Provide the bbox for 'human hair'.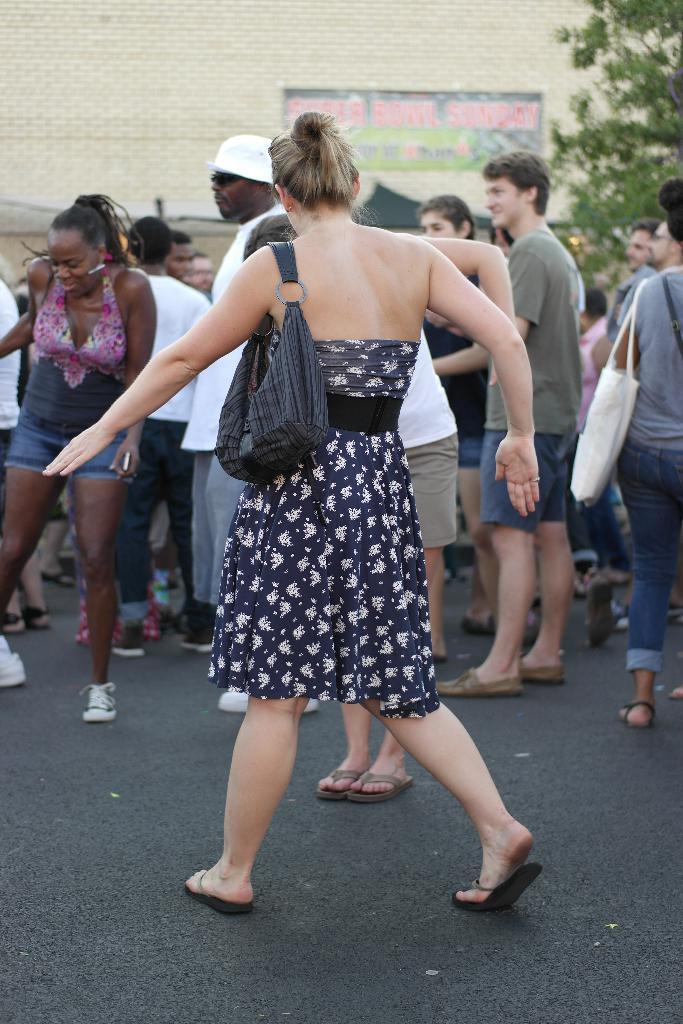
bbox=(656, 179, 682, 242).
